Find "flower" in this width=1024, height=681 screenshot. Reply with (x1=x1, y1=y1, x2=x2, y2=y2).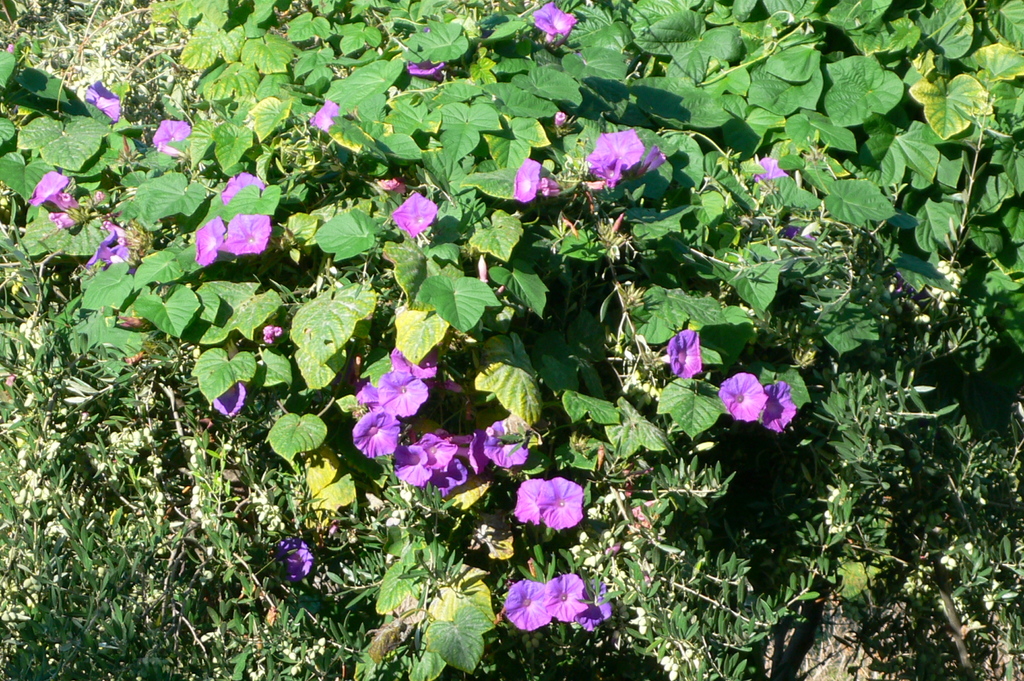
(x1=85, y1=83, x2=120, y2=117).
